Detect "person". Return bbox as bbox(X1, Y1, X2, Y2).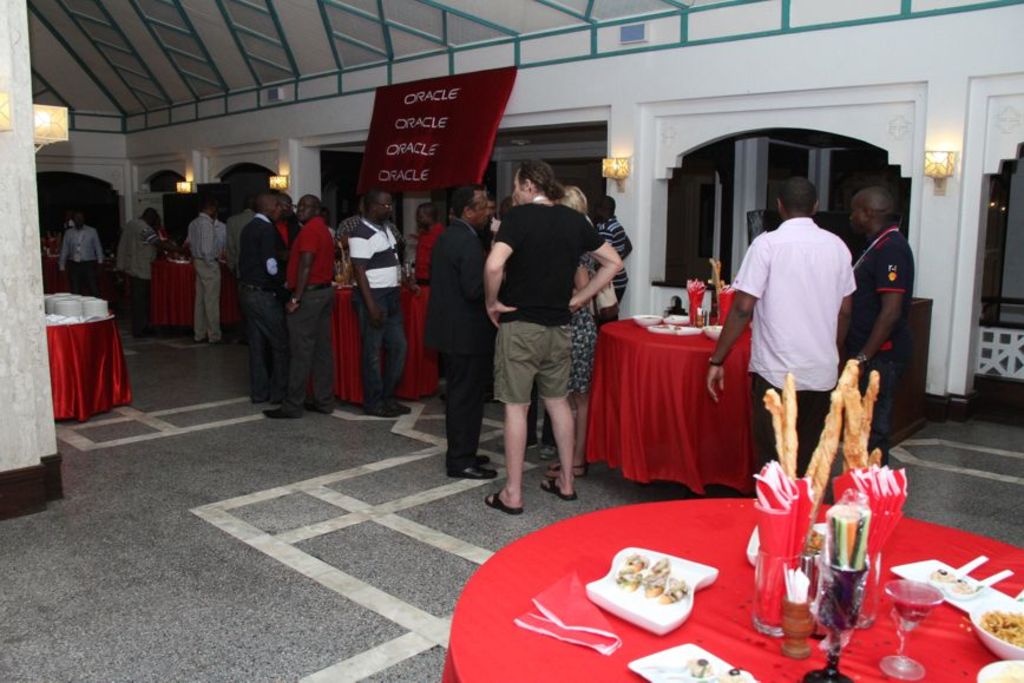
bbox(188, 212, 234, 263).
